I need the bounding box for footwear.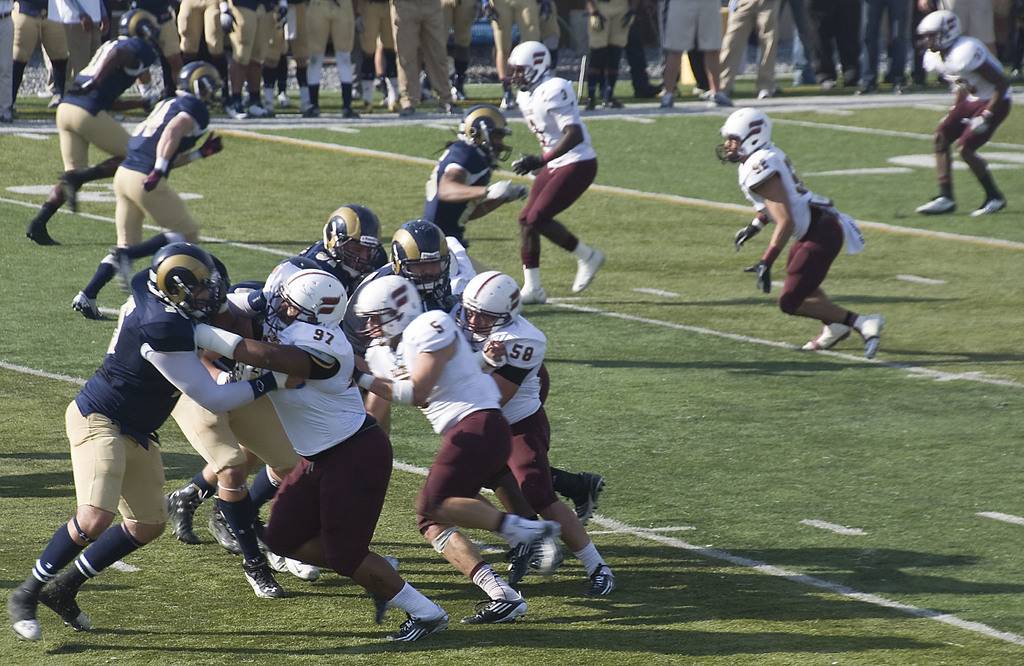
Here it is: bbox=(36, 578, 93, 632).
